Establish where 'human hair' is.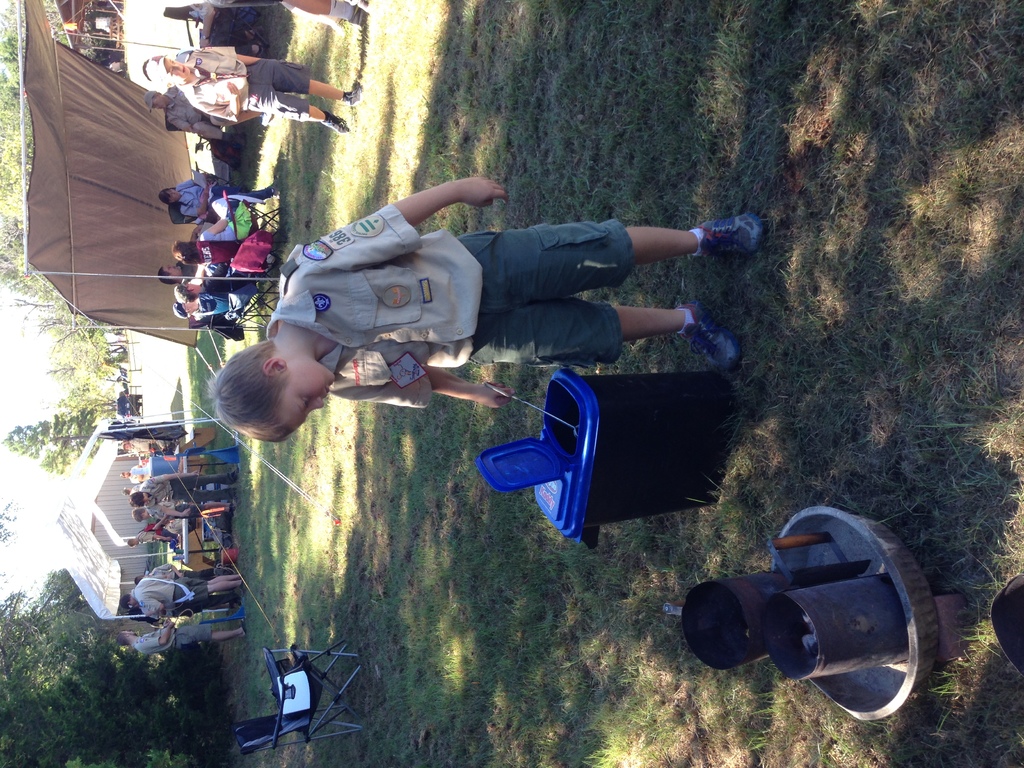
Established at crop(115, 628, 126, 647).
